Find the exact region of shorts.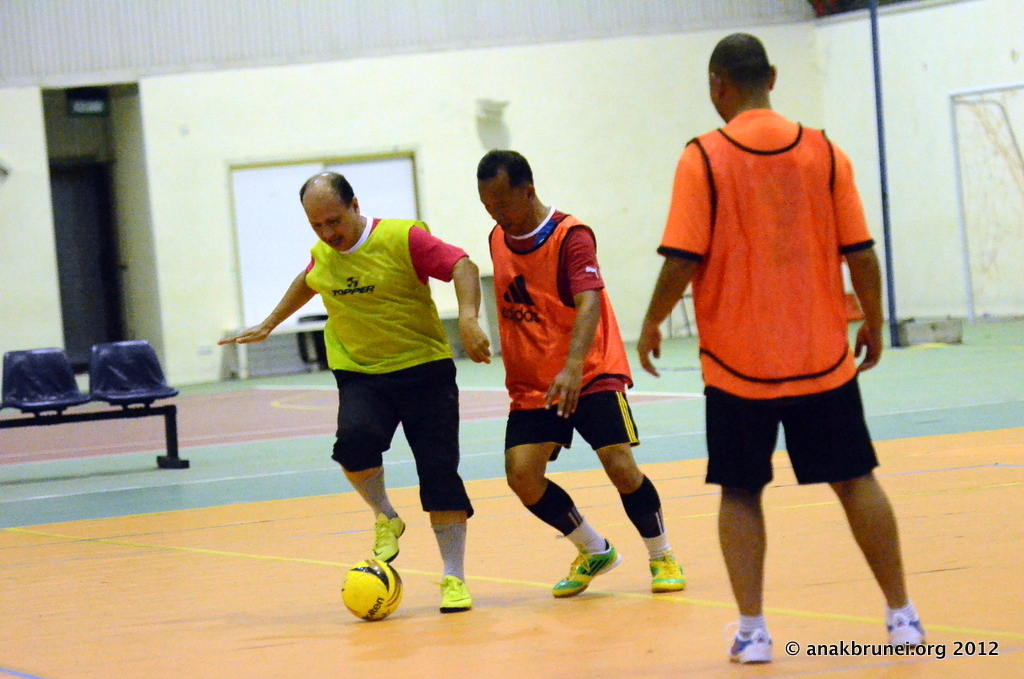
Exact region: left=335, top=359, right=473, bottom=511.
